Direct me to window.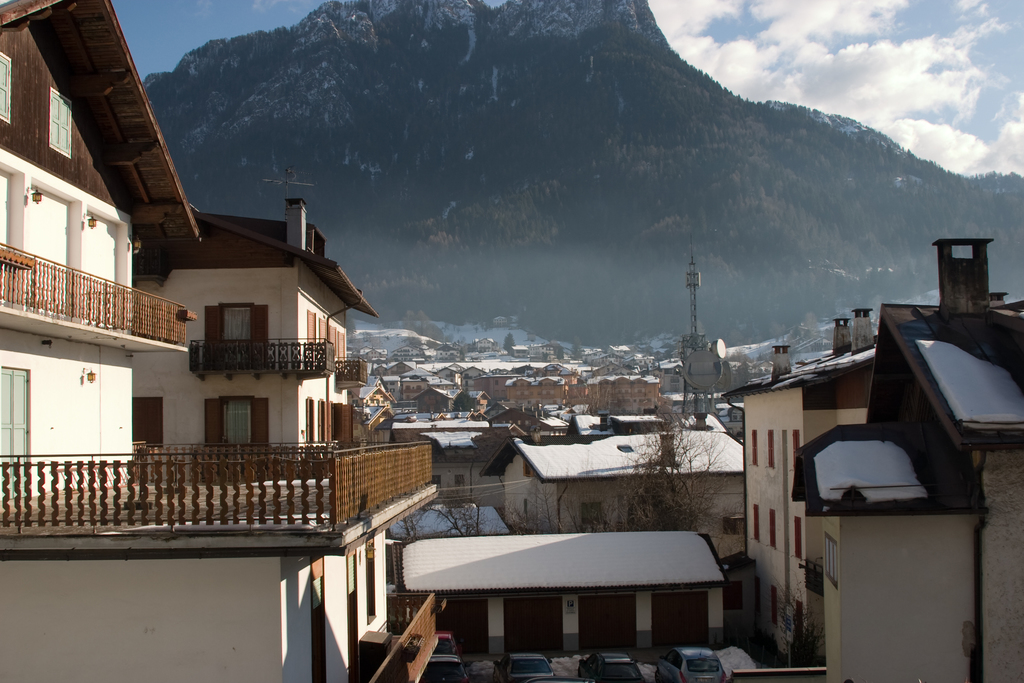
Direction: <bbox>124, 391, 165, 450</bbox>.
